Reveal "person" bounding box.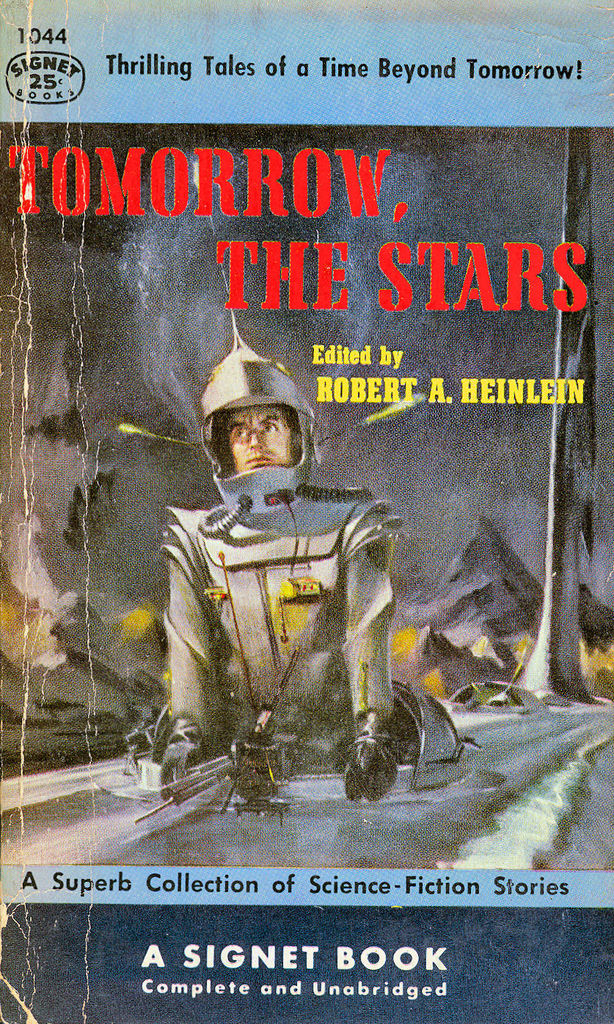
Revealed: Rect(135, 248, 439, 798).
